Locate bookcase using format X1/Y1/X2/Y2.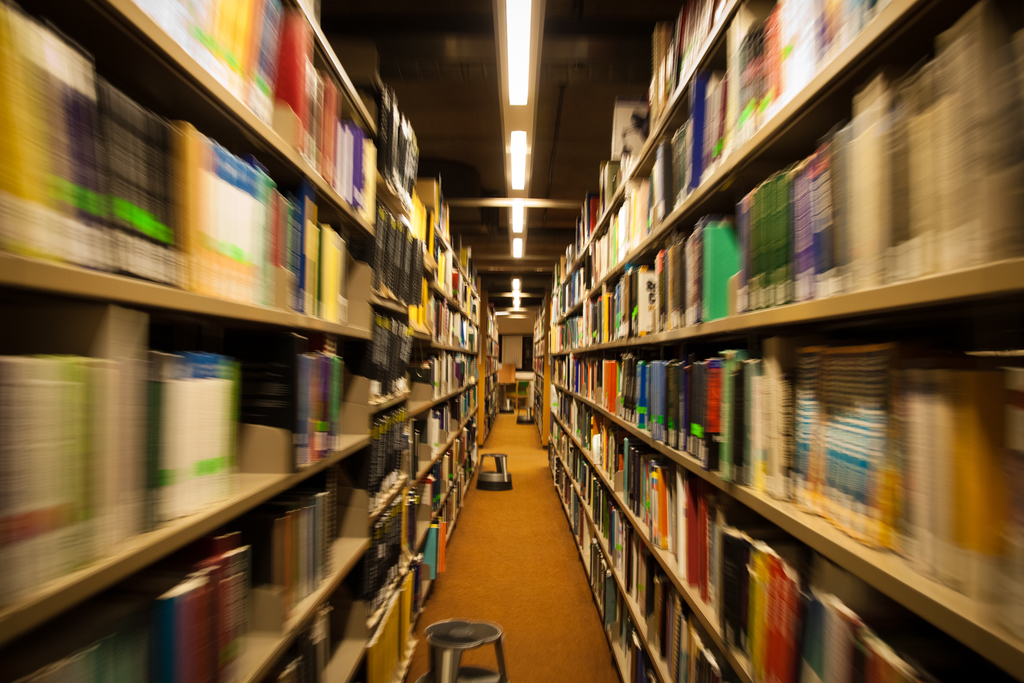
524/0/1023/682.
